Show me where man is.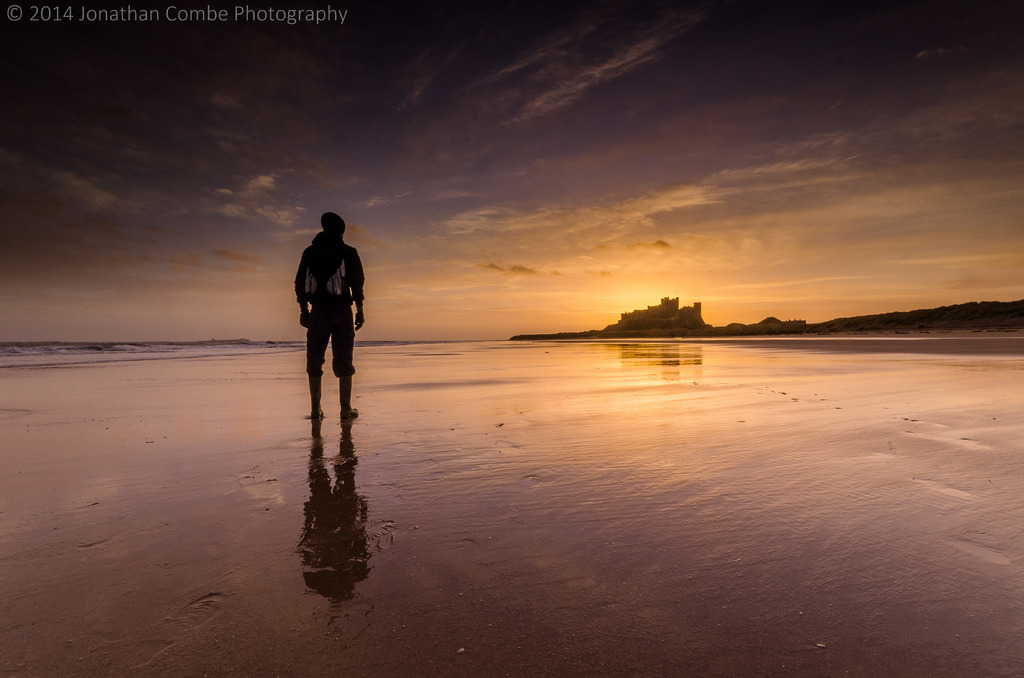
man is at 296, 209, 371, 434.
